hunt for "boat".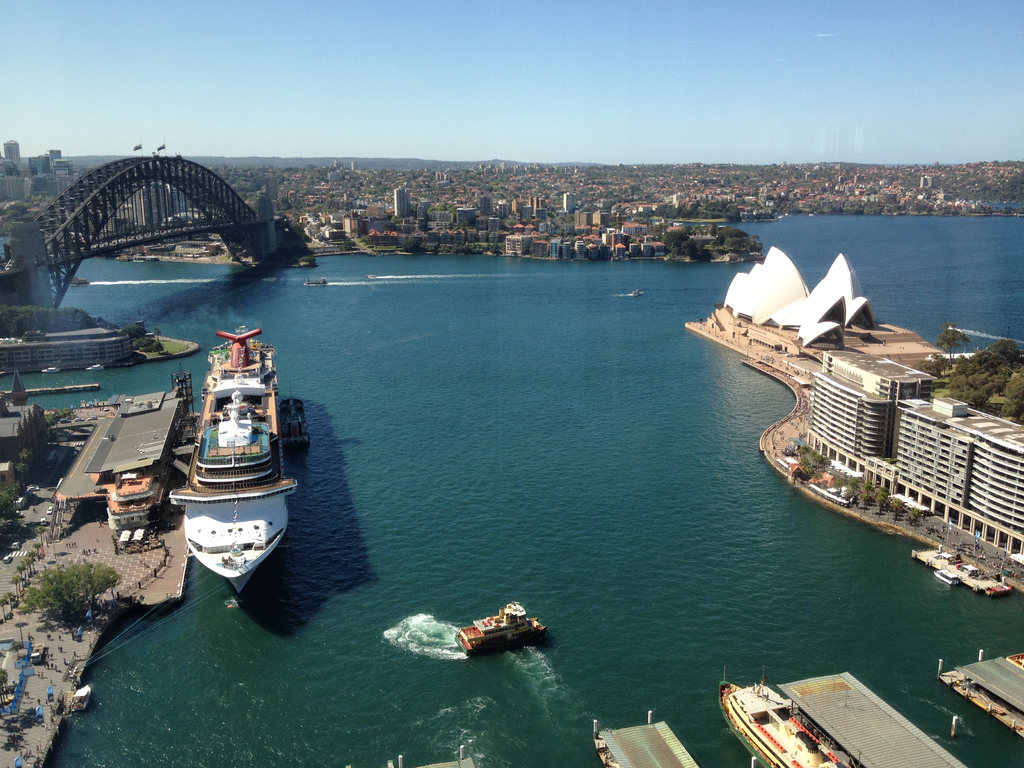
Hunted down at region(159, 309, 307, 599).
